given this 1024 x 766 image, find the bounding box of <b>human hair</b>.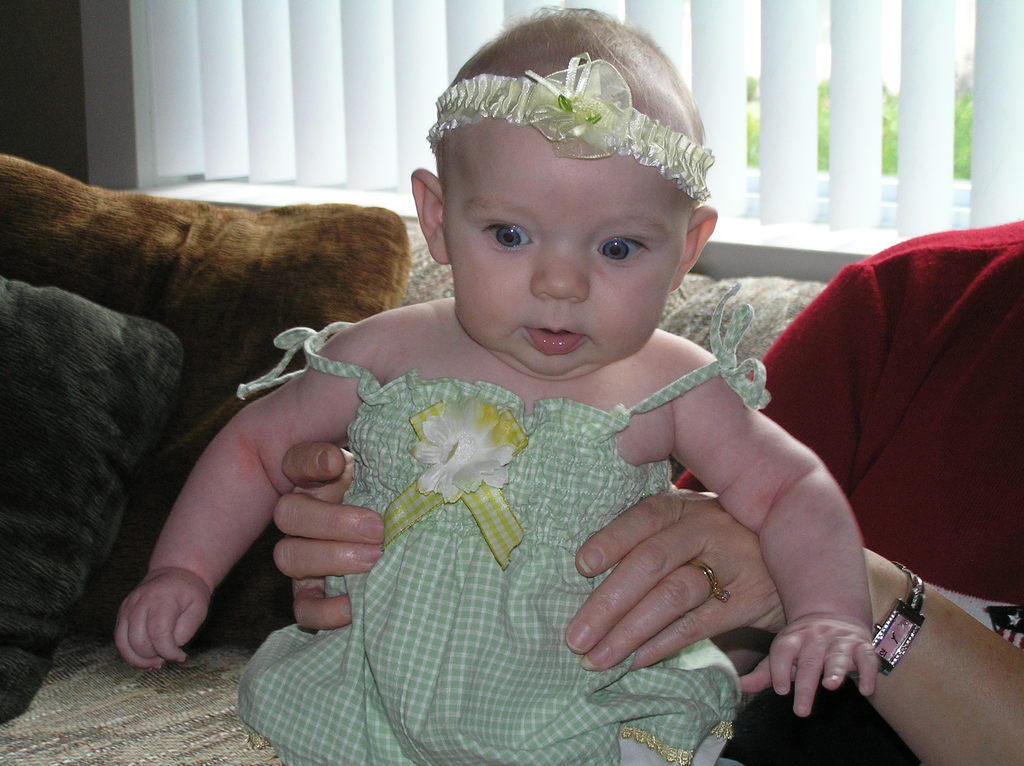
rect(429, 0, 708, 184).
